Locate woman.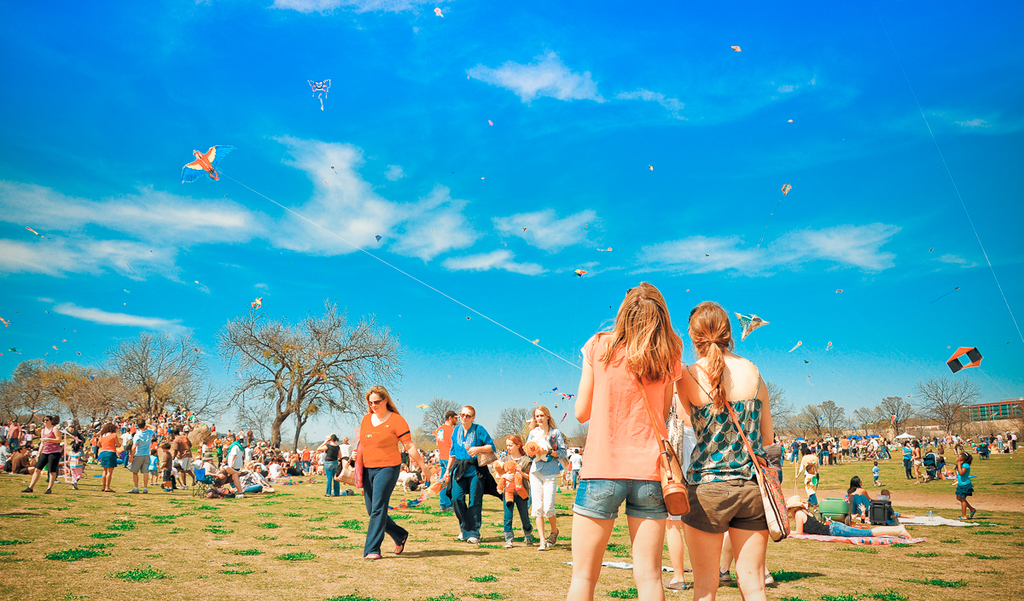
Bounding box: region(444, 402, 499, 549).
